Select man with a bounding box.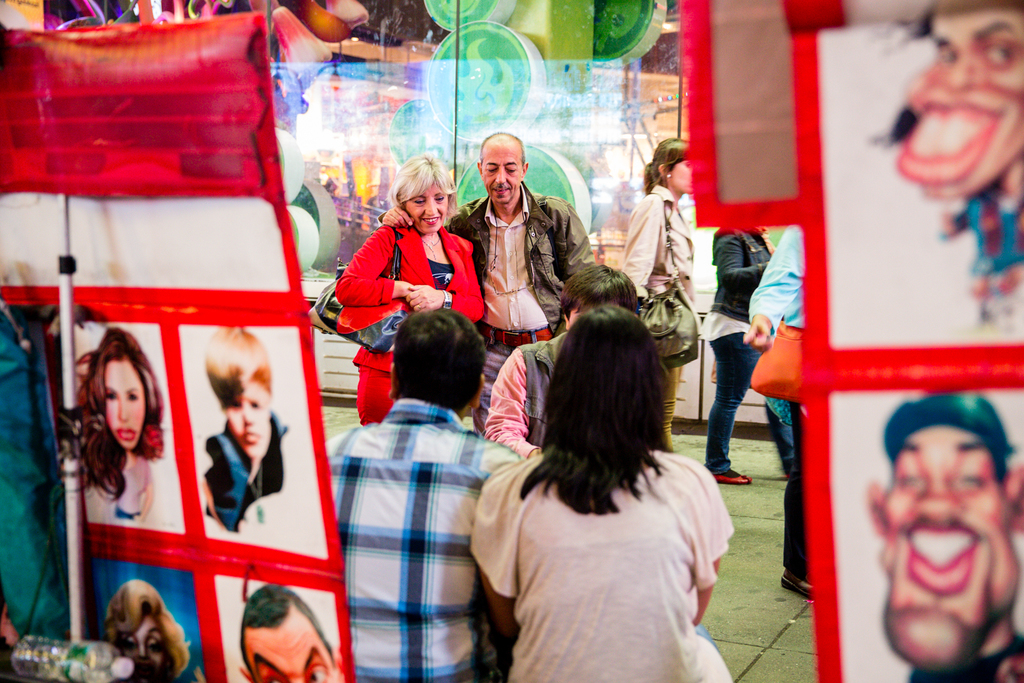
<region>484, 259, 650, 471</region>.
